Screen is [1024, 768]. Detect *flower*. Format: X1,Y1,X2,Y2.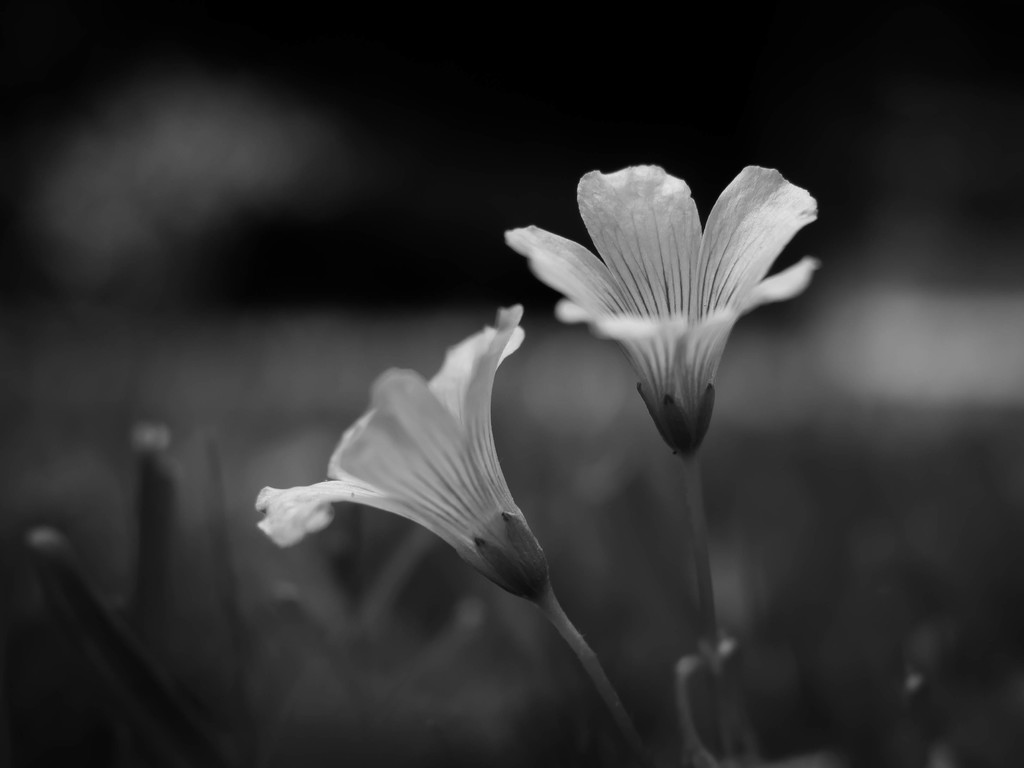
264,316,578,600.
